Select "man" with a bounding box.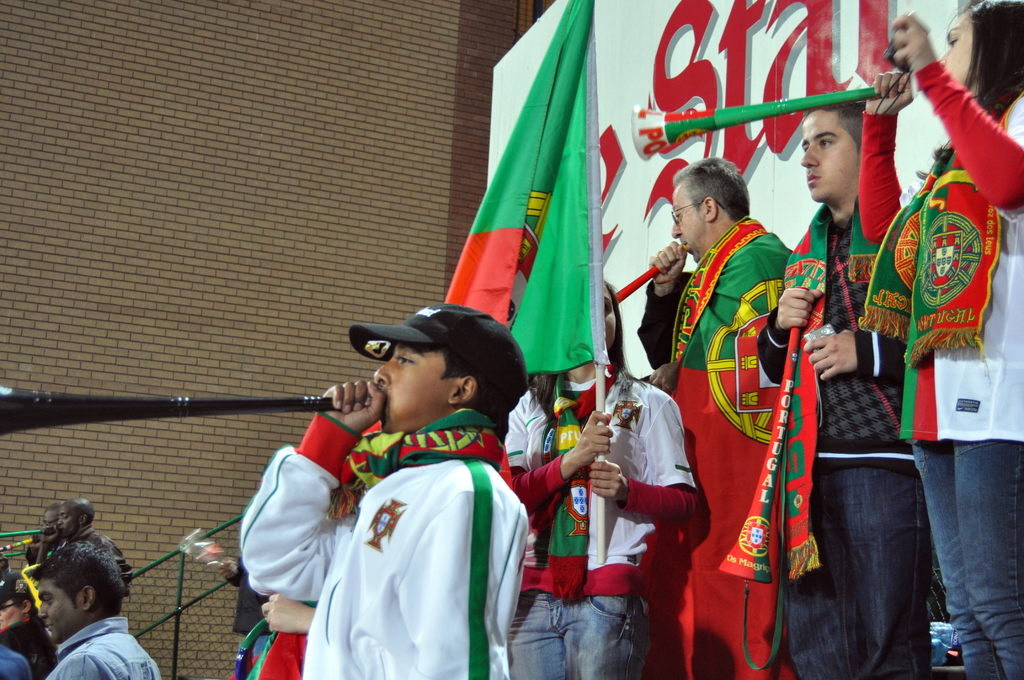
<box>754,101,934,679</box>.
